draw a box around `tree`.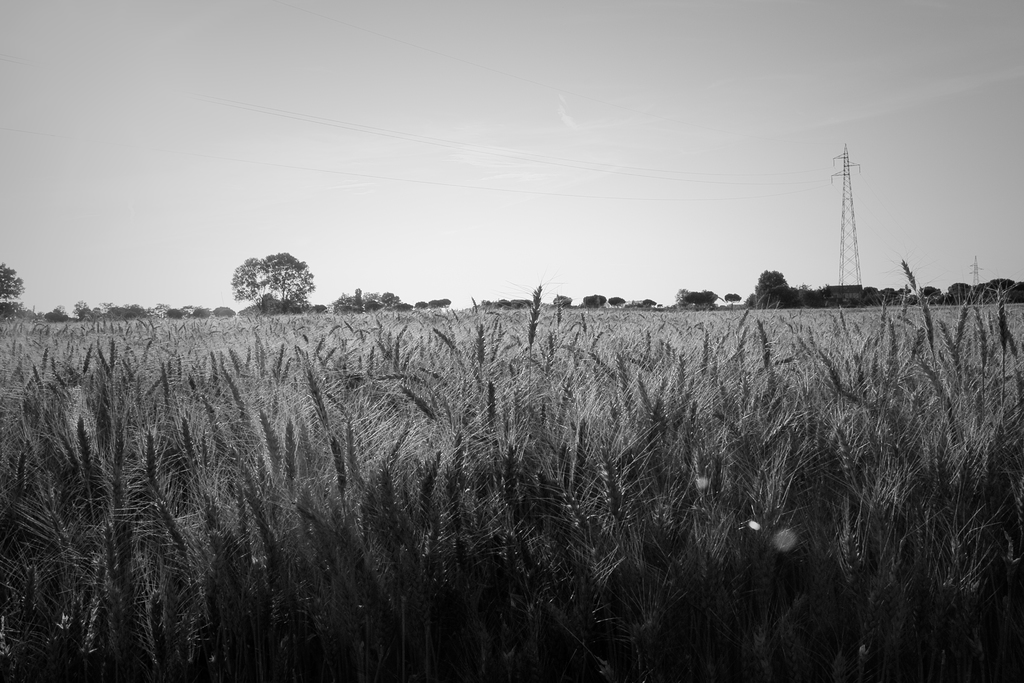
rect(47, 306, 81, 324).
